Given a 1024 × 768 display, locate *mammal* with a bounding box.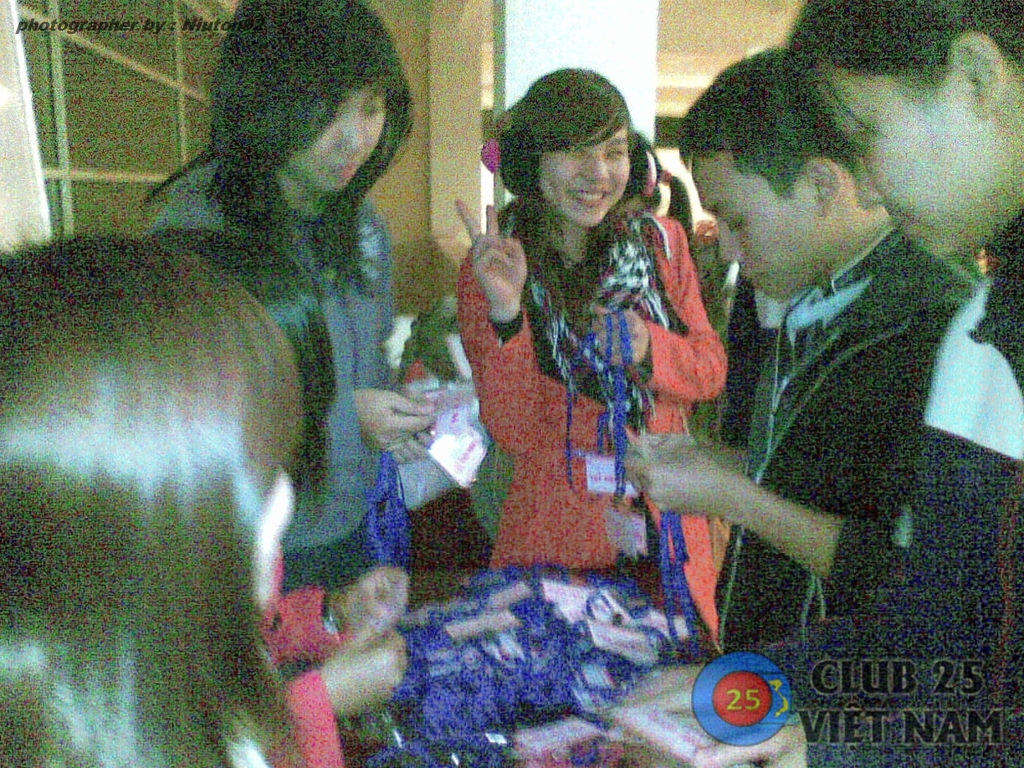
Located: detection(0, 233, 298, 767).
